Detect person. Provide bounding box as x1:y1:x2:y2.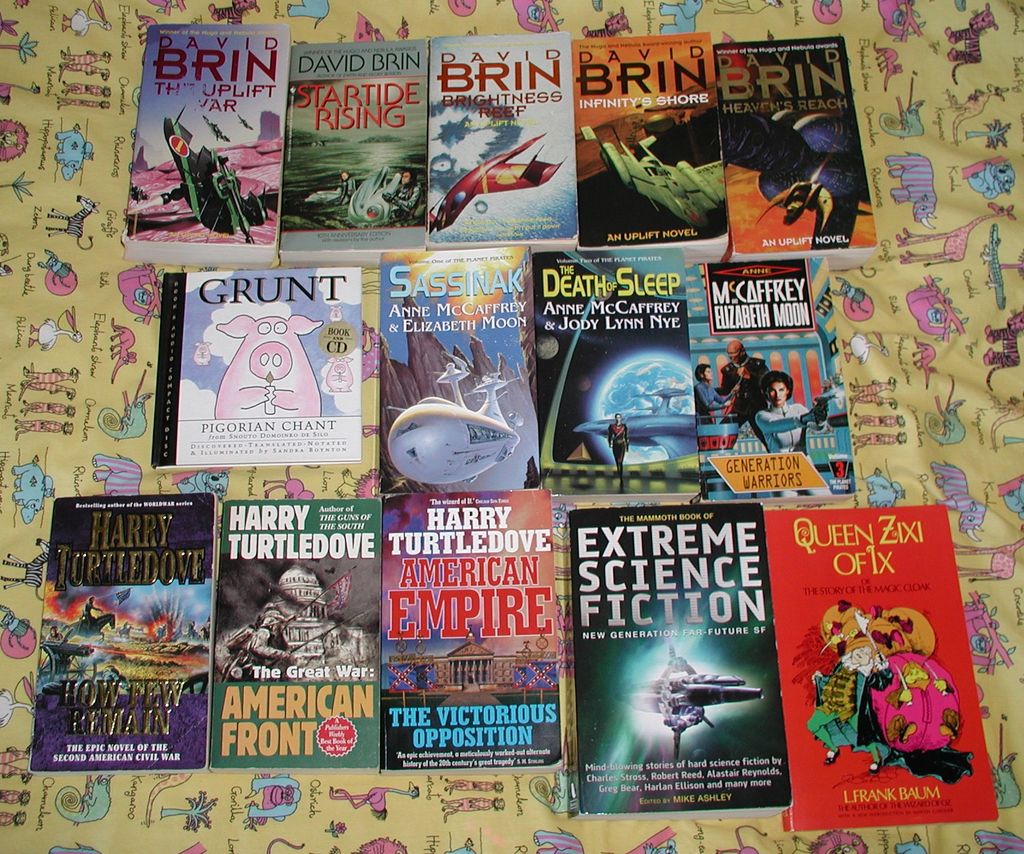
708:335:780:456.
